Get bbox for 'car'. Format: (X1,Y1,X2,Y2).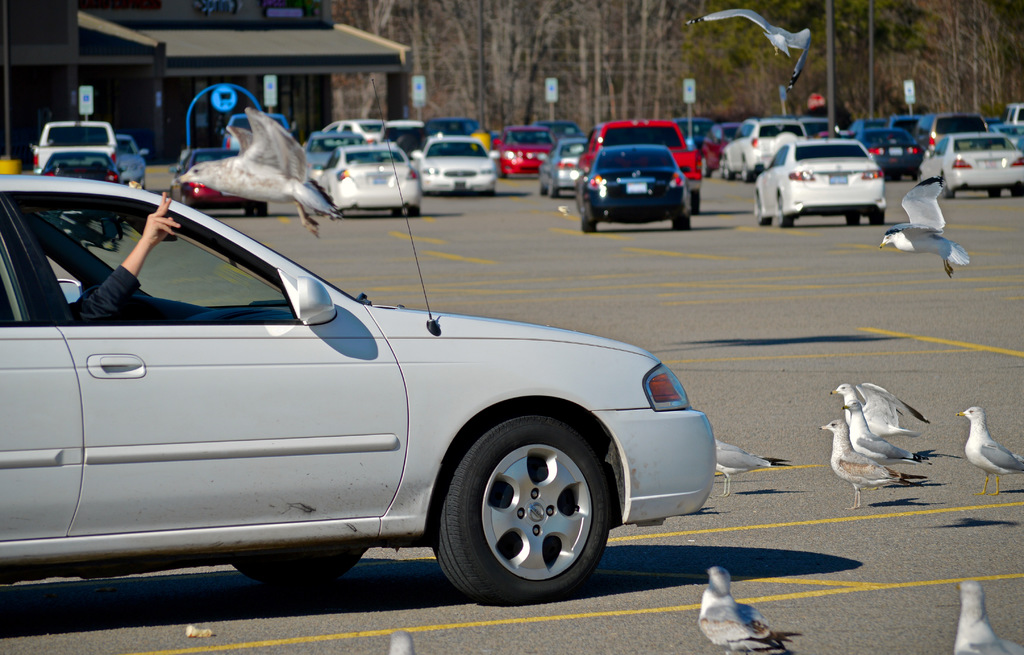
(539,136,591,204).
